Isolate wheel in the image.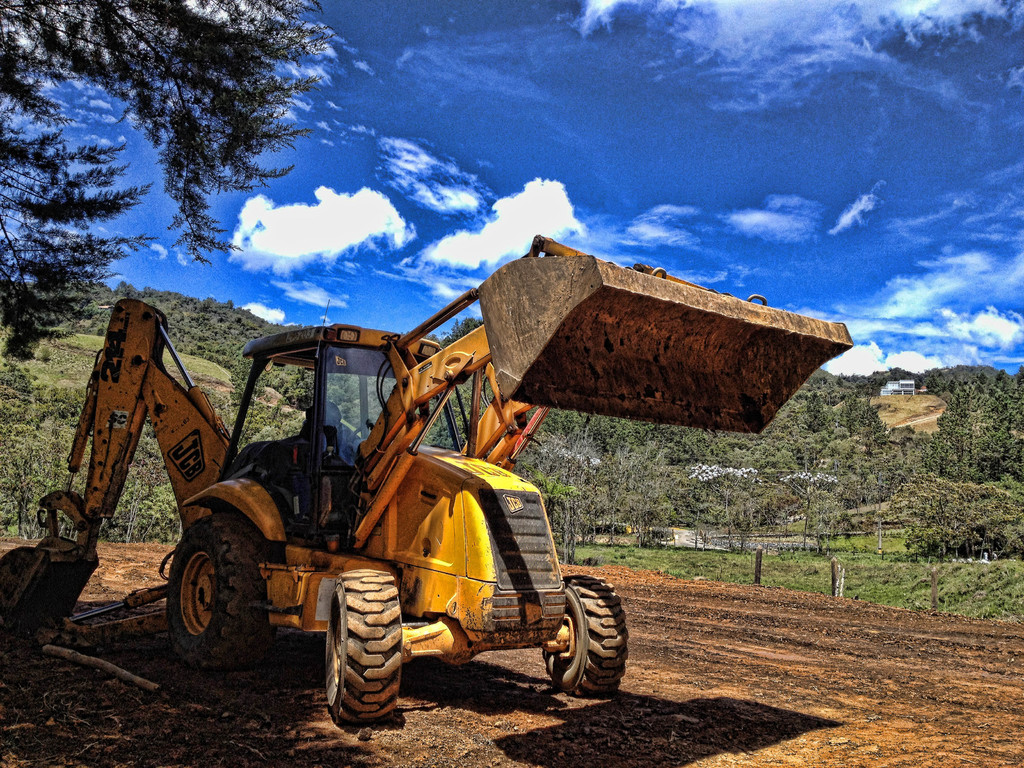
Isolated region: (x1=344, y1=417, x2=378, y2=455).
